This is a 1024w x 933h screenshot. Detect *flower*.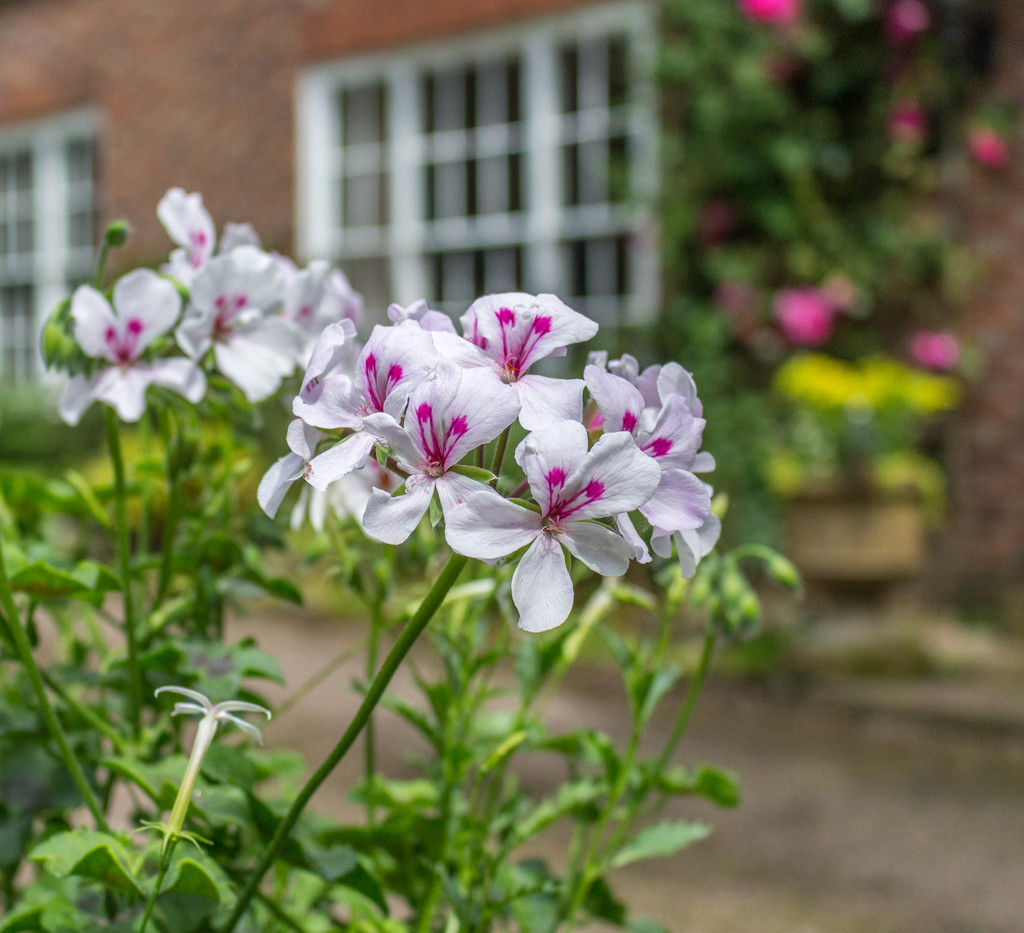
box(893, 0, 927, 38).
